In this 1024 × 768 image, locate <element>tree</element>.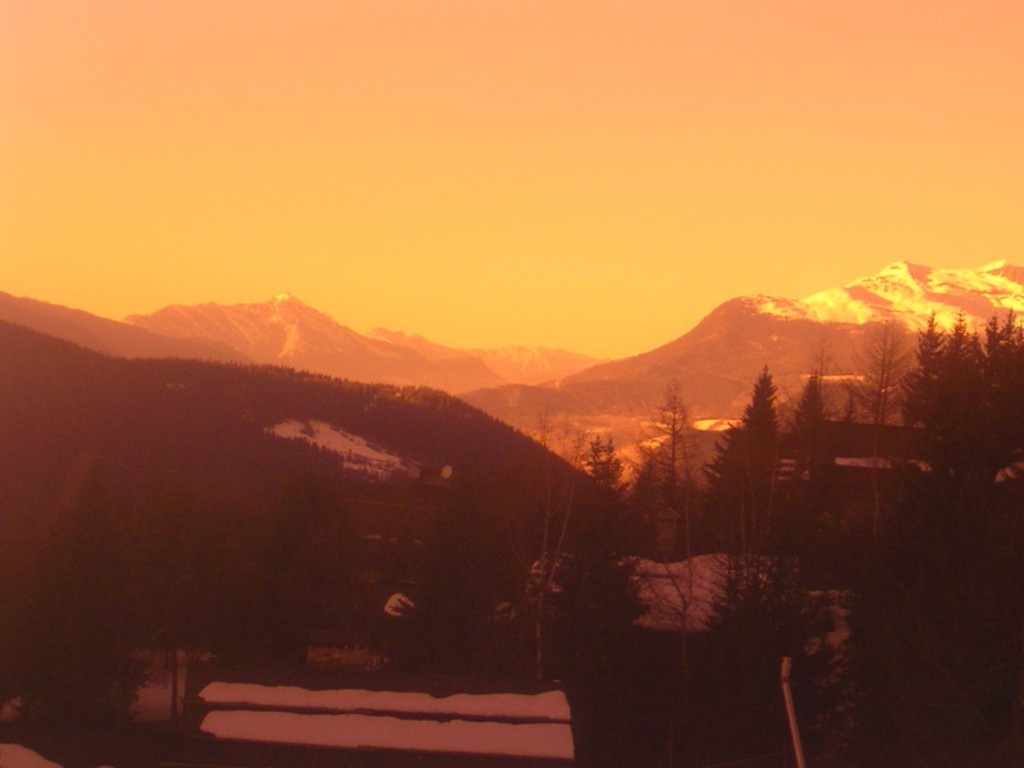
Bounding box: 686:362:792:563.
